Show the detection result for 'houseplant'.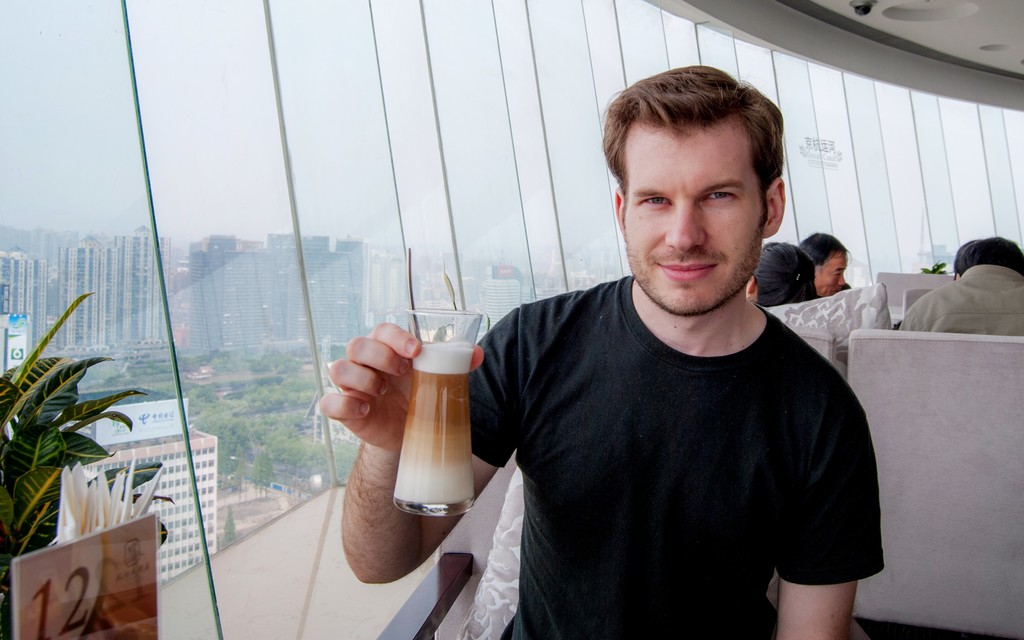
<box>0,293,173,639</box>.
